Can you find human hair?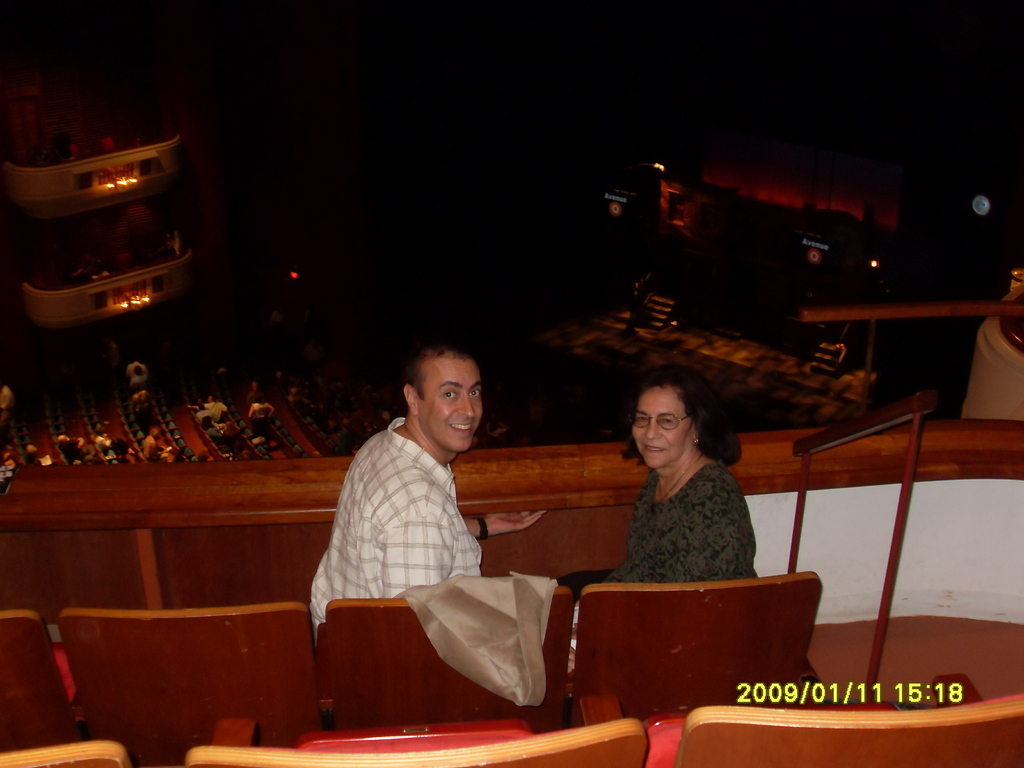
Yes, bounding box: [399,337,476,403].
